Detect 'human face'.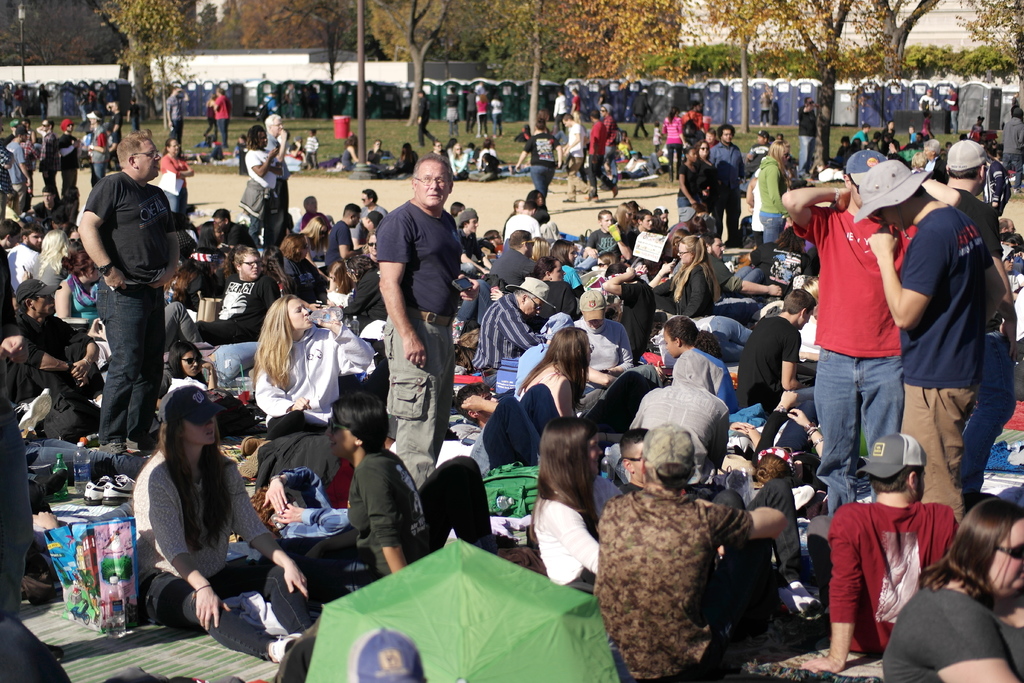
Detected at region(880, 205, 900, 231).
